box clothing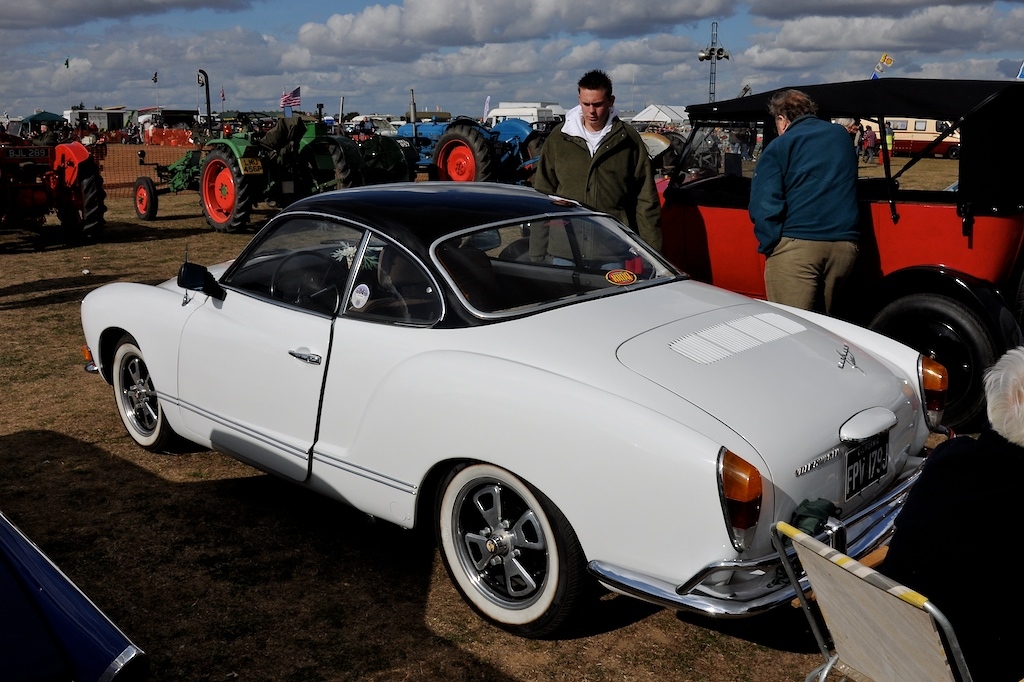
bbox=(538, 109, 656, 271)
